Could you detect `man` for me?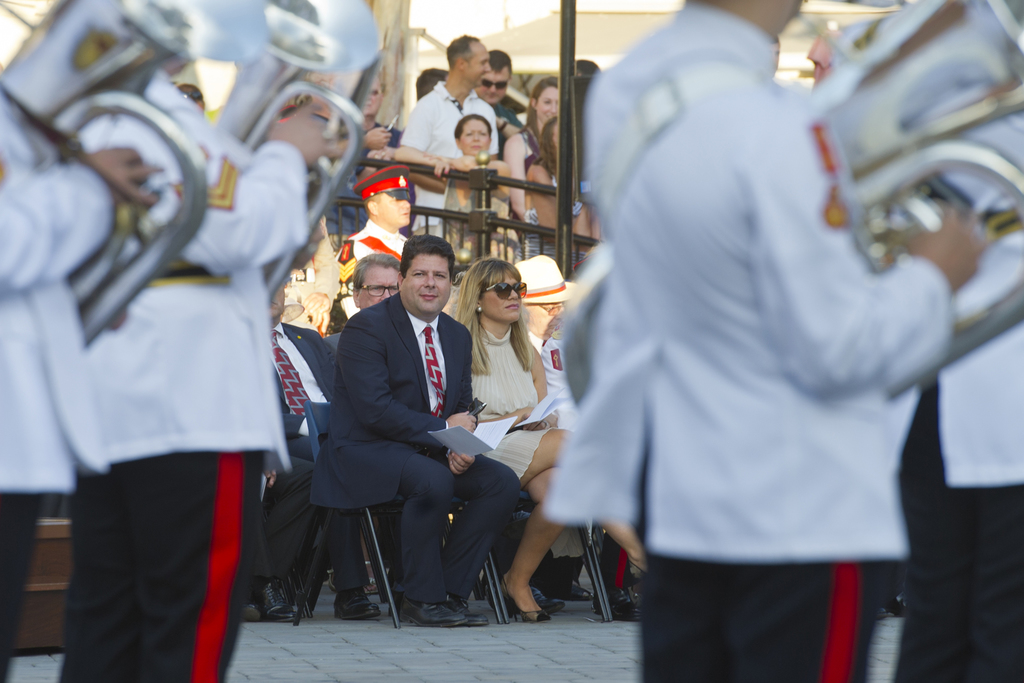
Detection result: bbox=[310, 235, 522, 627].
